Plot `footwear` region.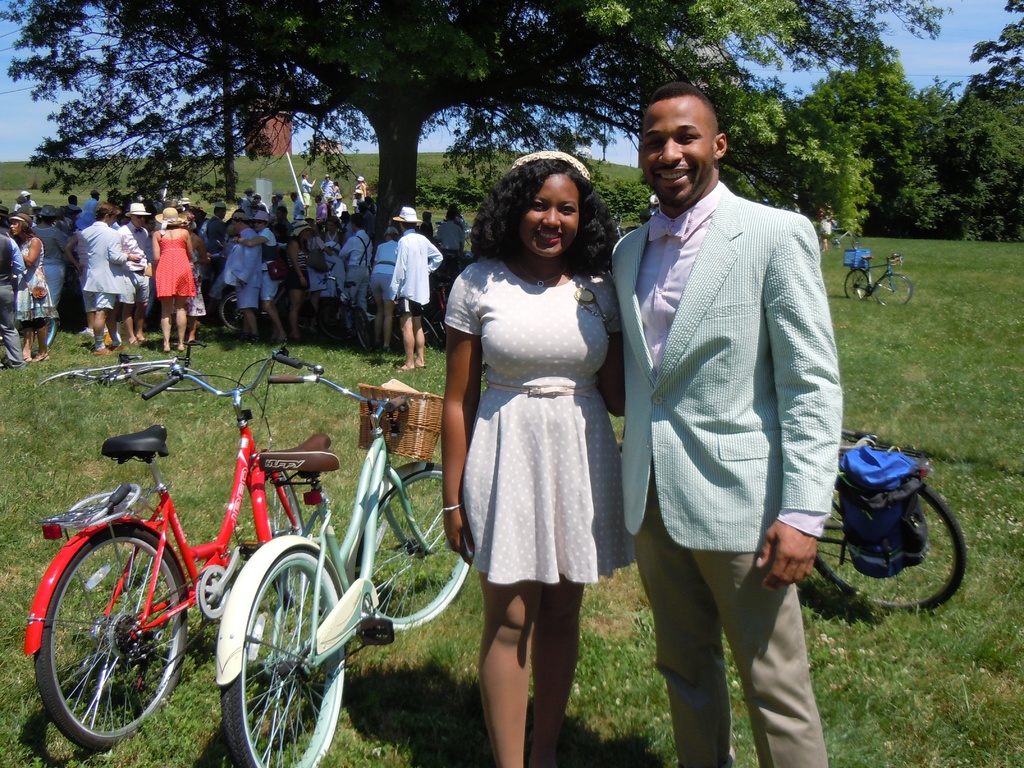
Plotted at bbox(93, 349, 112, 356).
